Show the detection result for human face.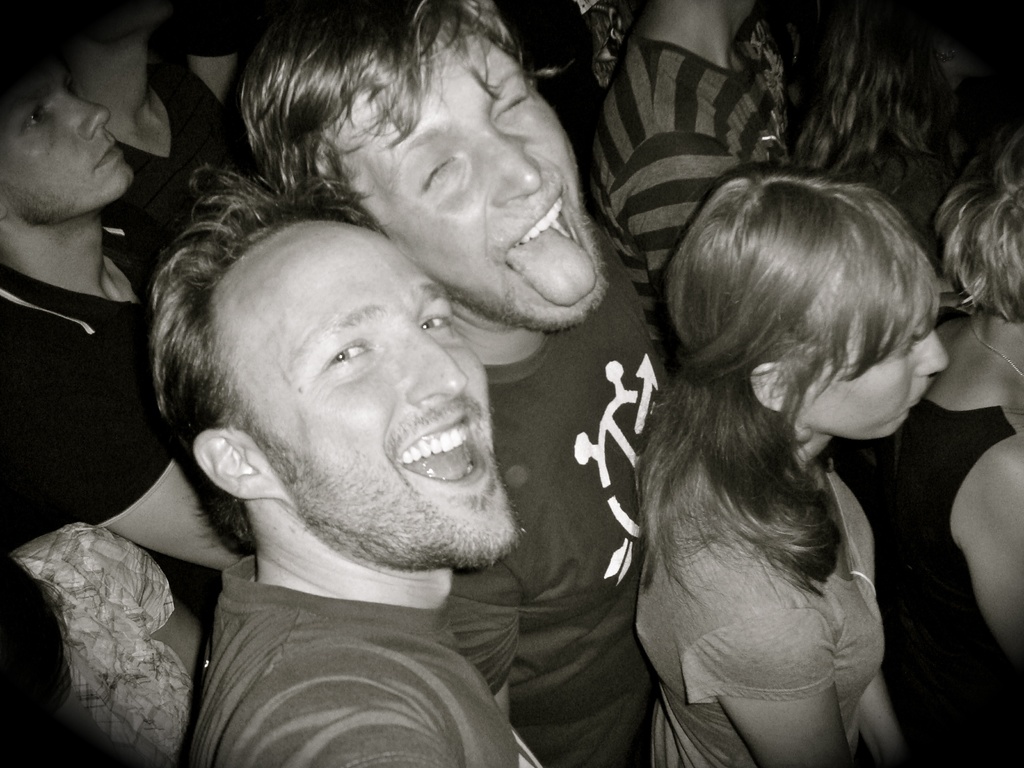
(x1=212, y1=214, x2=520, y2=570).
